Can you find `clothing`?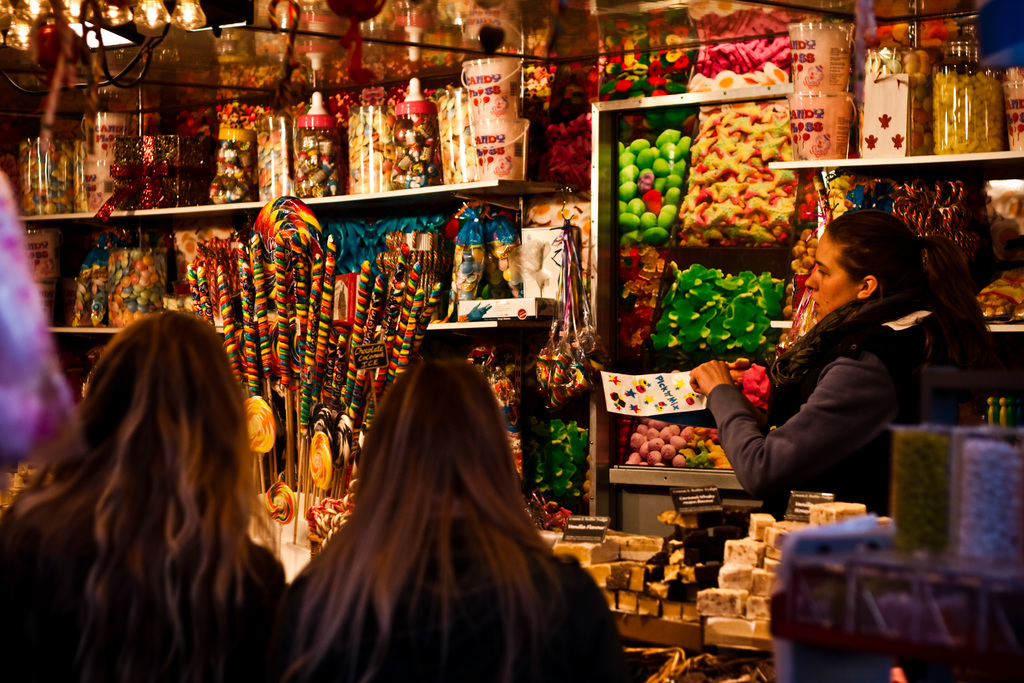
Yes, bounding box: region(0, 500, 289, 682).
